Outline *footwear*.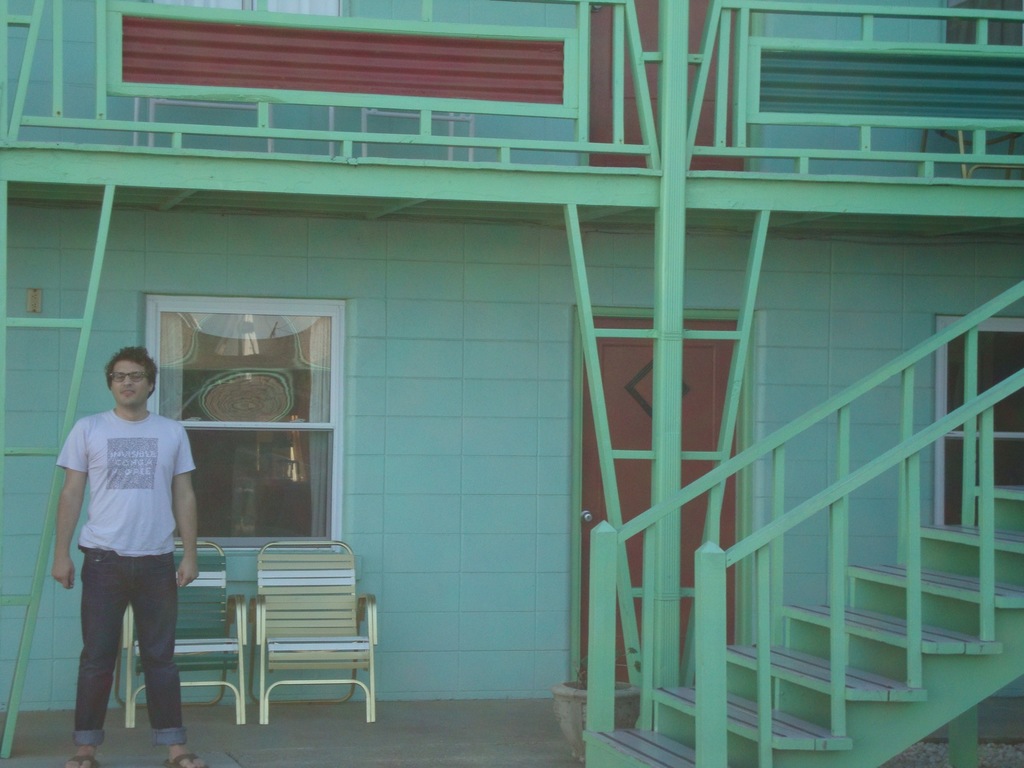
Outline: (x1=168, y1=749, x2=208, y2=767).
